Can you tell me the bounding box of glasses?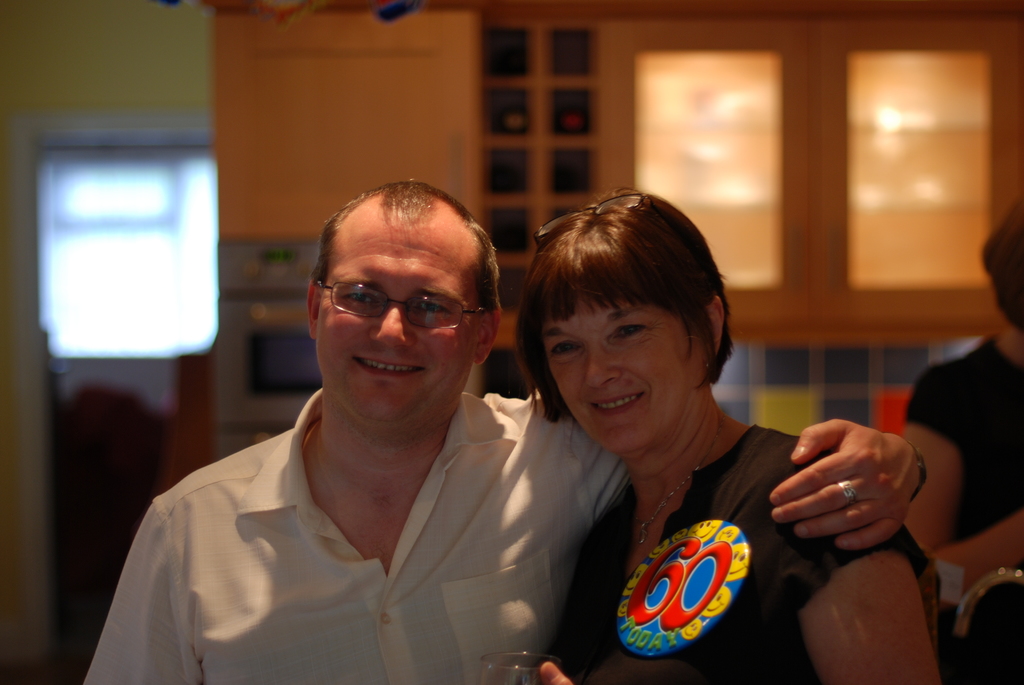
(left=311, top=273, right=490, bottom=345).
